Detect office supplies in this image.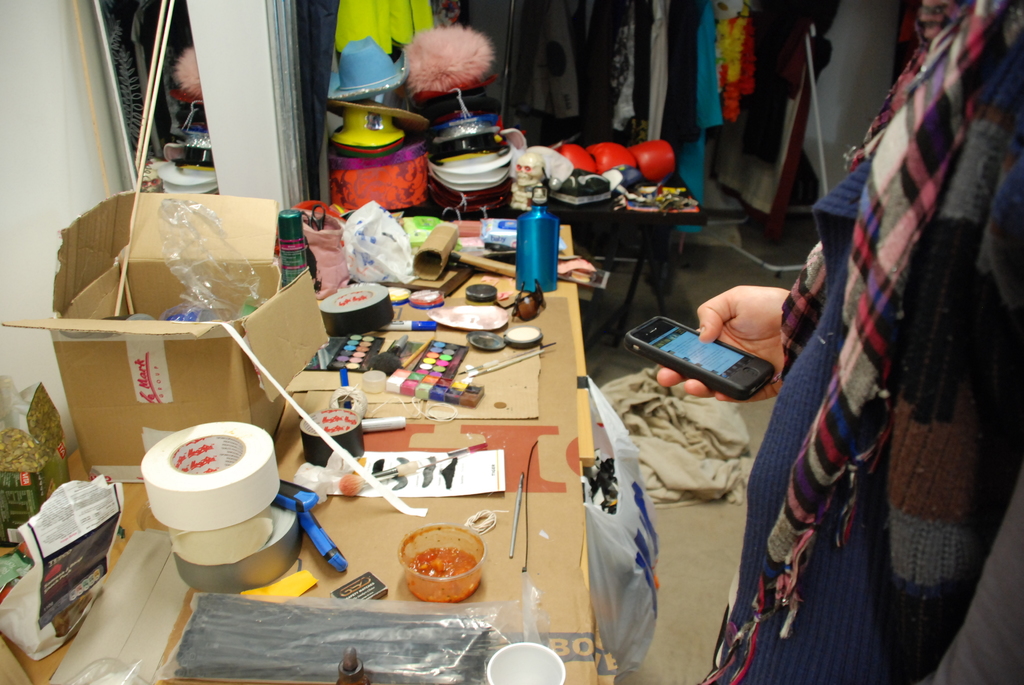
Detection: bbox=(631, 136, 672, 180).
